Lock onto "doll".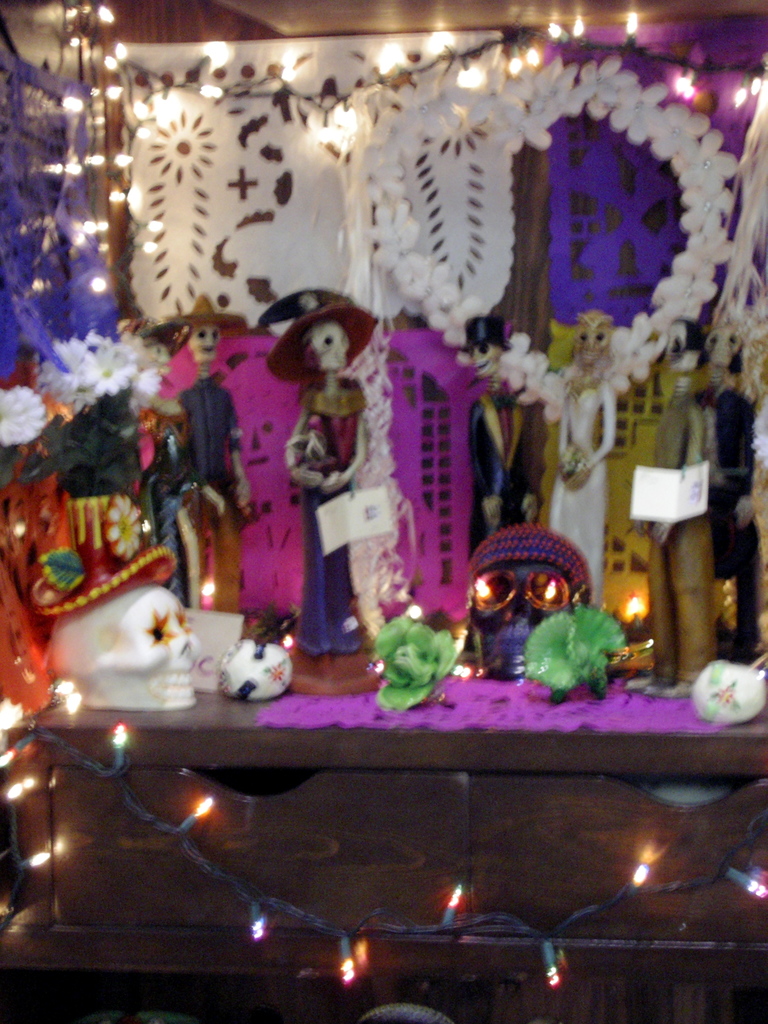
Locked: Rect(261, 266, 422, 691).
